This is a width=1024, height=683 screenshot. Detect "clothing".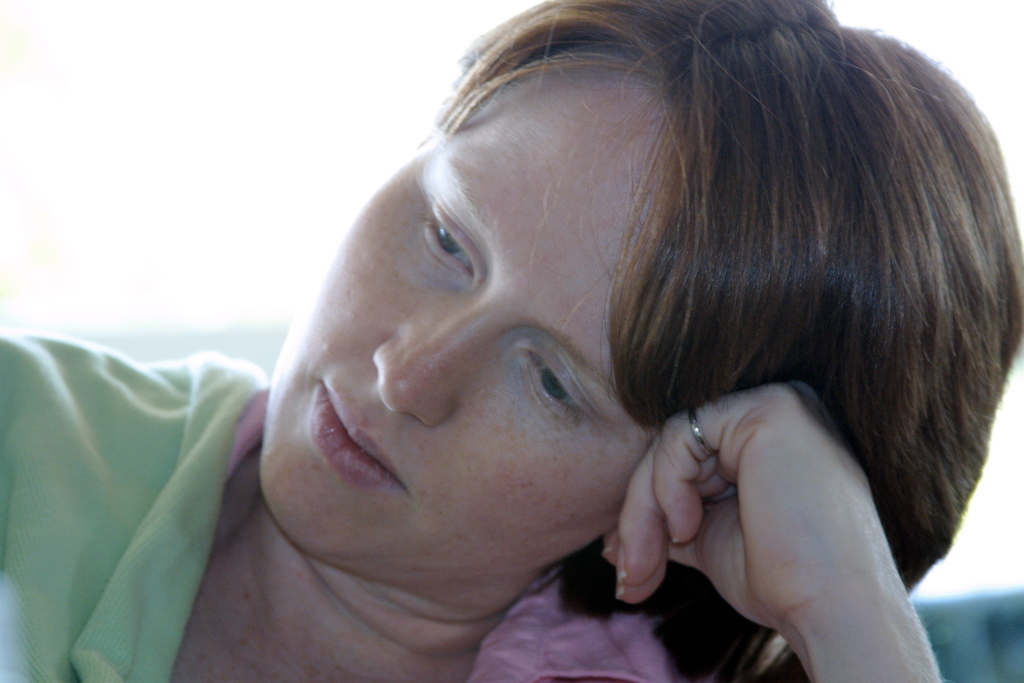
0:337:866:677.
